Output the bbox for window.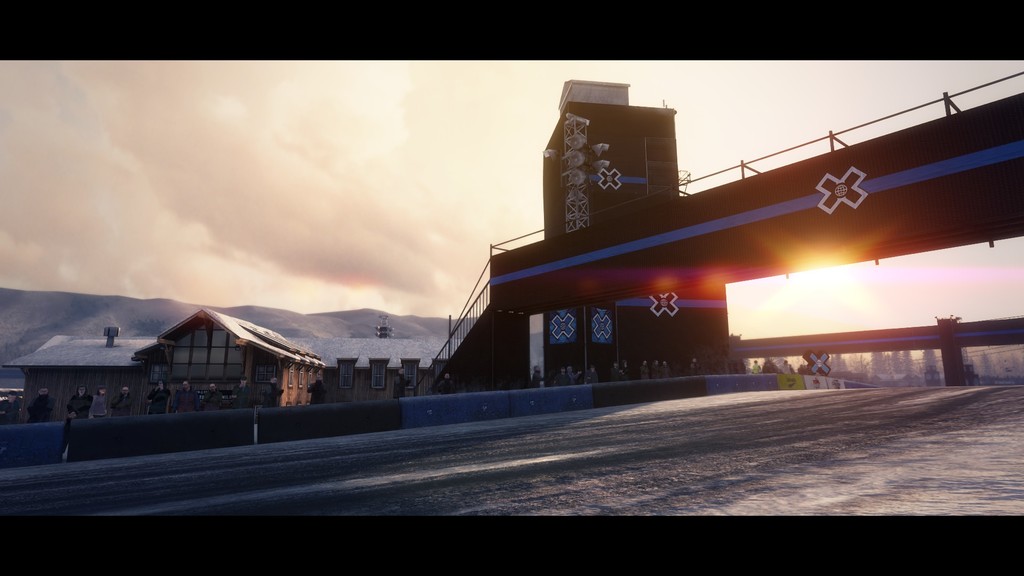
x1=175, y1=330, x2=191, y2=348.
